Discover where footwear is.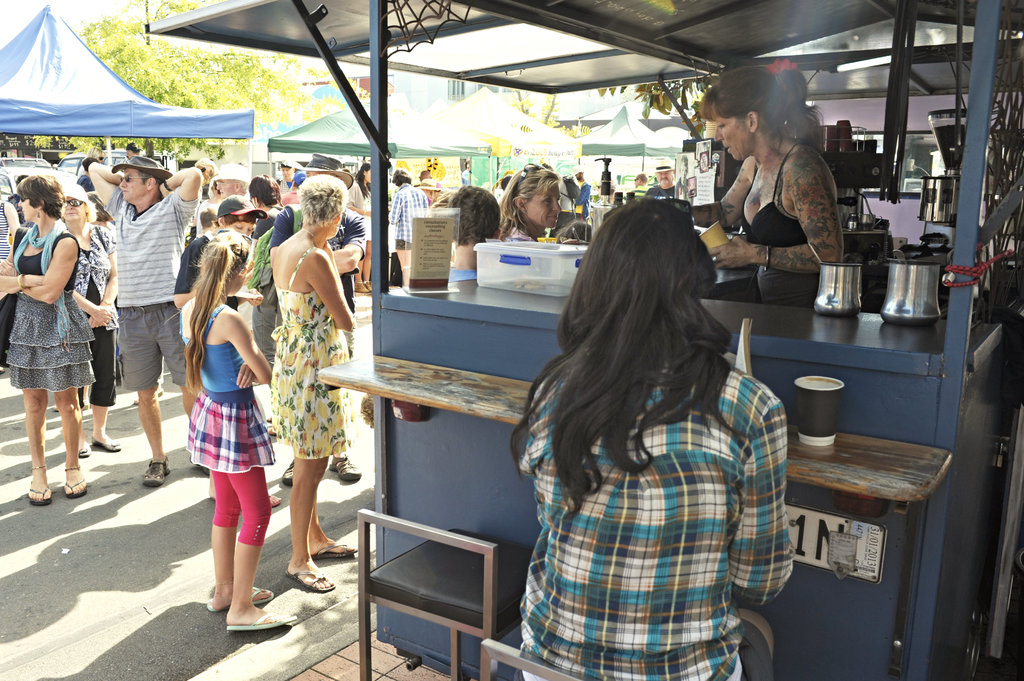
Discovered at x1=280, y1=454, x2=296, y2=486.
